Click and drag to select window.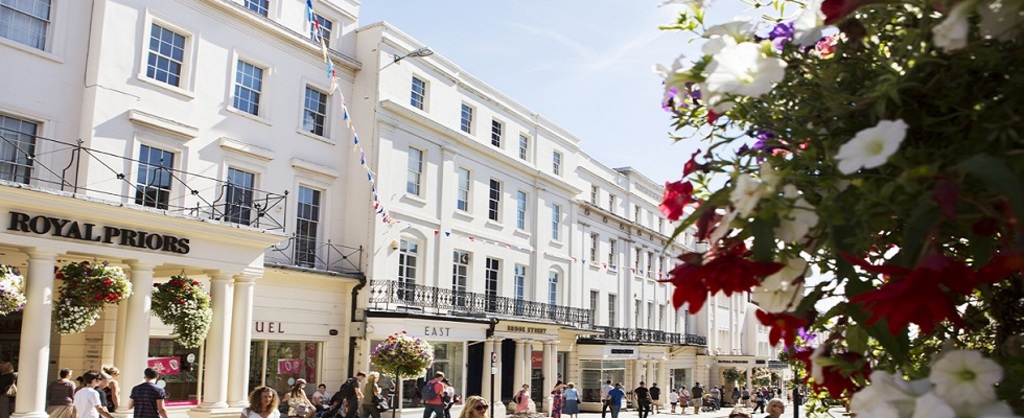
Selection: box=[0, 103, 55, 190].
